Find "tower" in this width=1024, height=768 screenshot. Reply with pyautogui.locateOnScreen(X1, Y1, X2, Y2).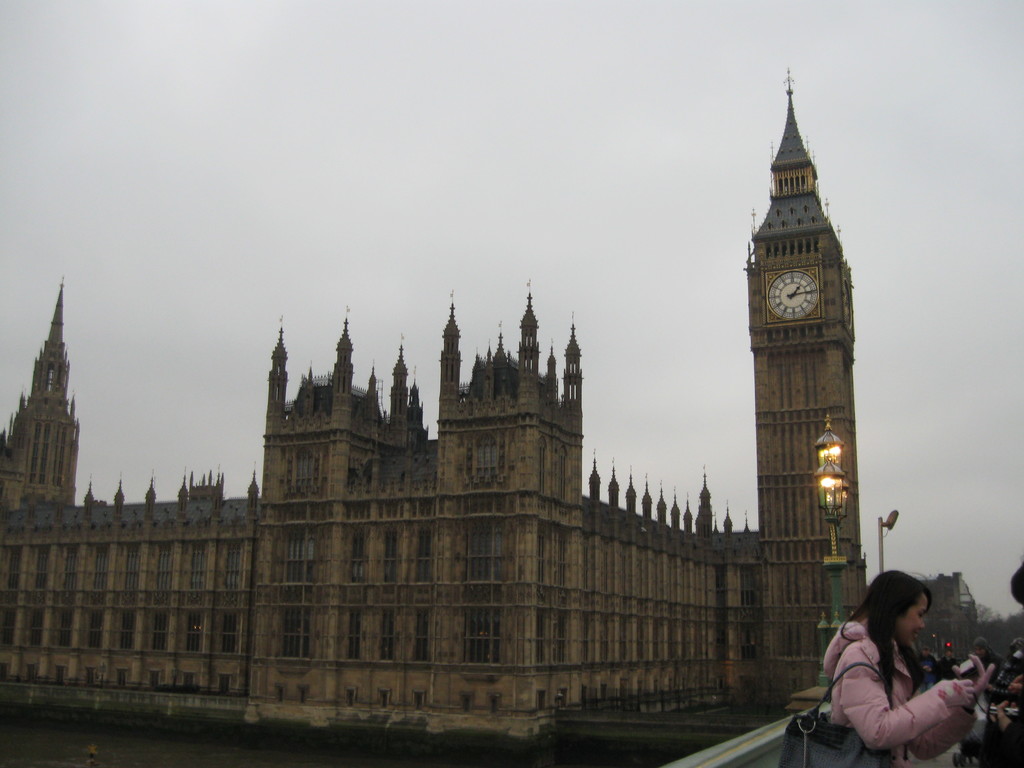
pyautogui.locateOnScreen(746, 65, 866, 703).
